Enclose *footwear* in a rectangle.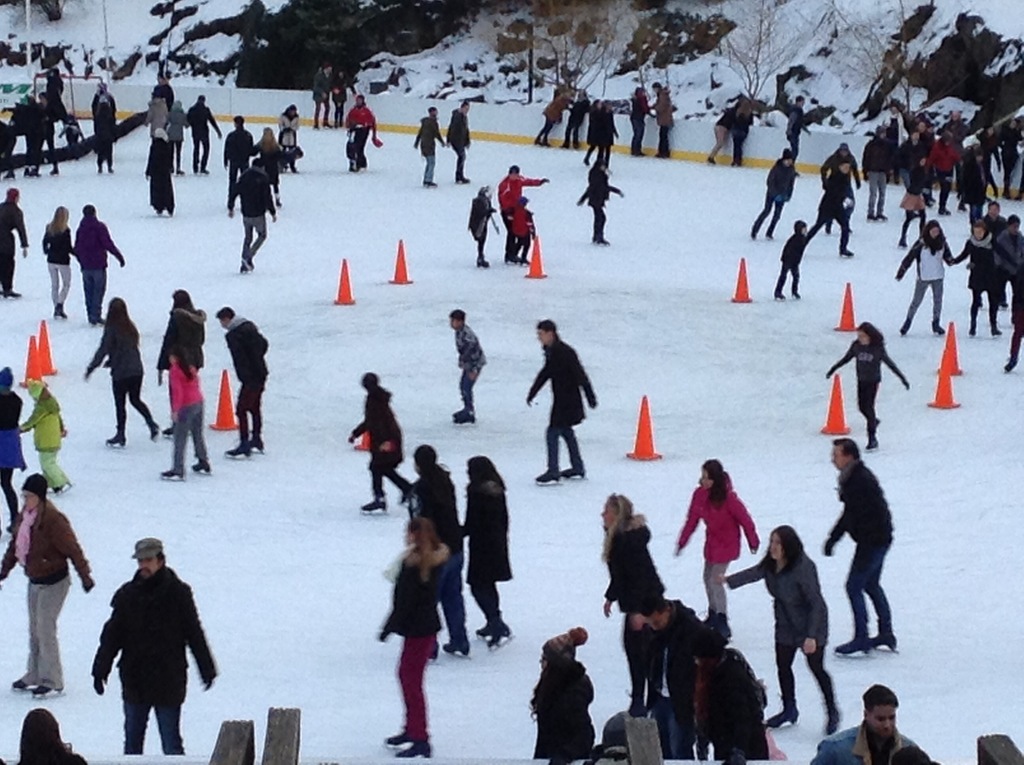
bbox=(871, 633, 899, 657).
